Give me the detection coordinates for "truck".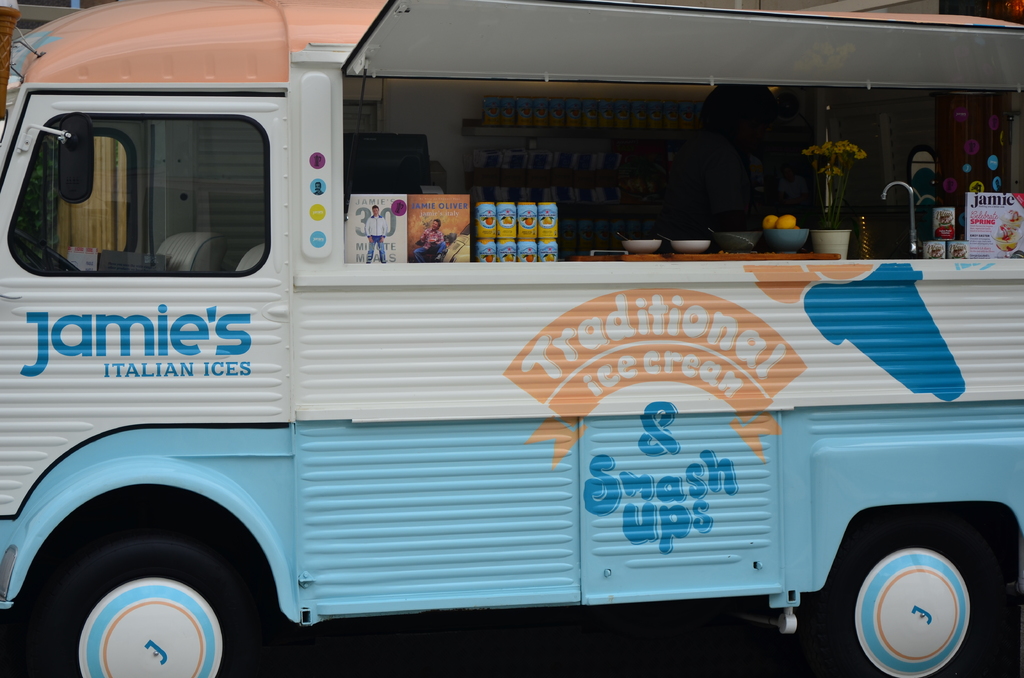
rect(0, 0, 1023, 677).
